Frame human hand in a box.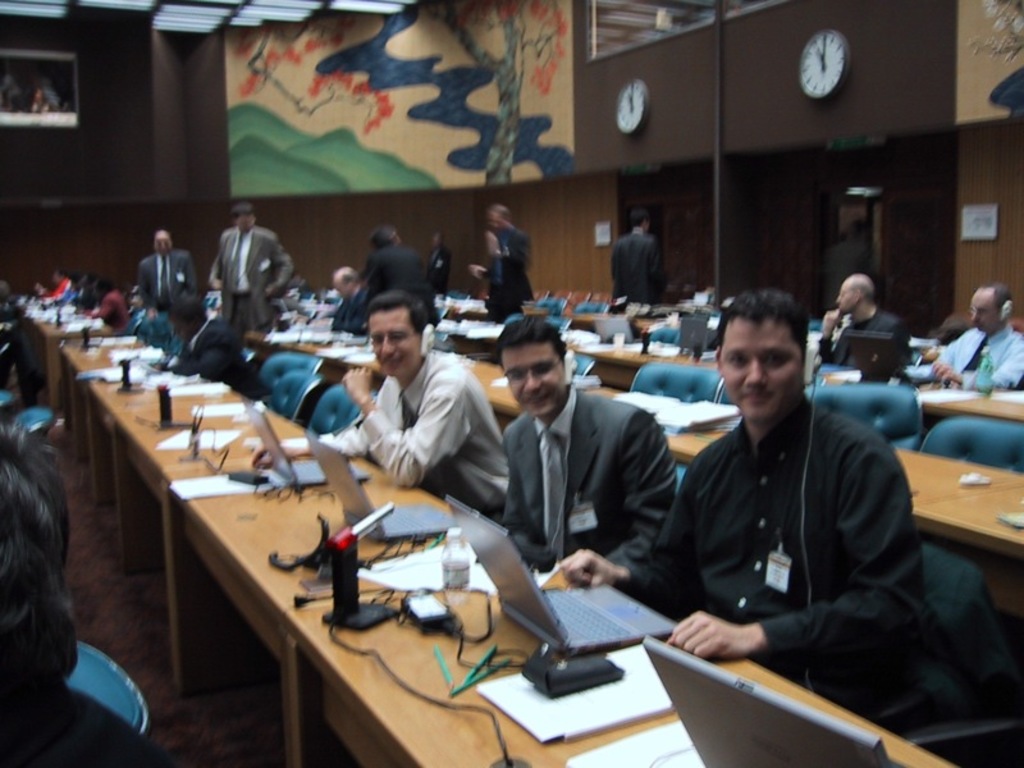
bbox(338, 366, 375, 406).
